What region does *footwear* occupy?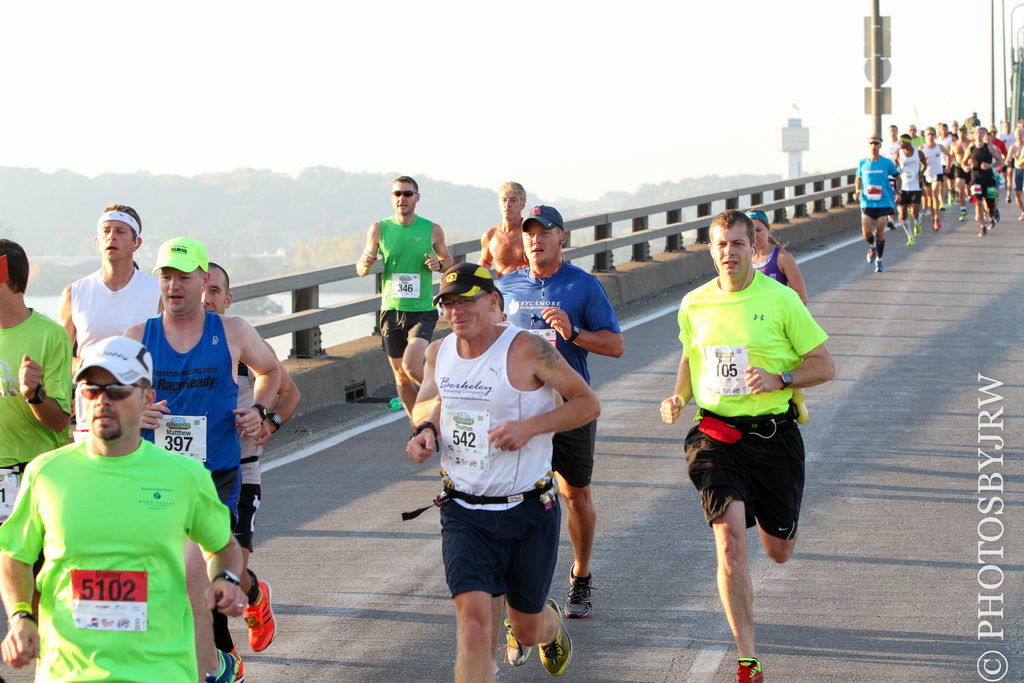
<region>538, 595, 579, 677</region>.
